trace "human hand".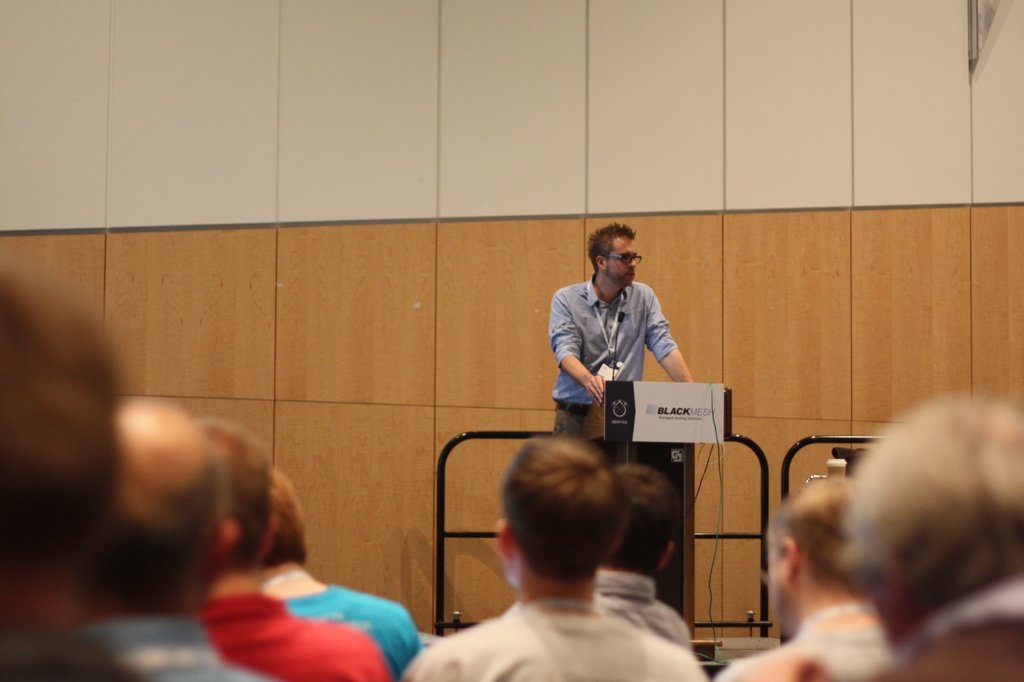
Traced to BBox(578, 370, 610, 399).
